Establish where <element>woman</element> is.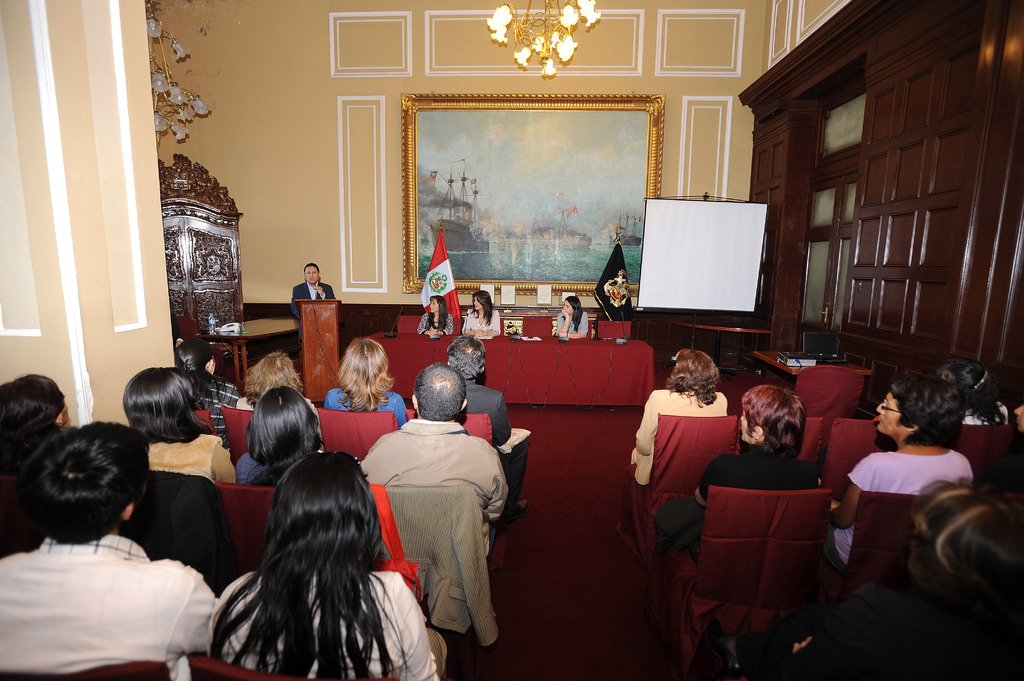
Established at (left=233, top=350, right=319, bottom=418).
